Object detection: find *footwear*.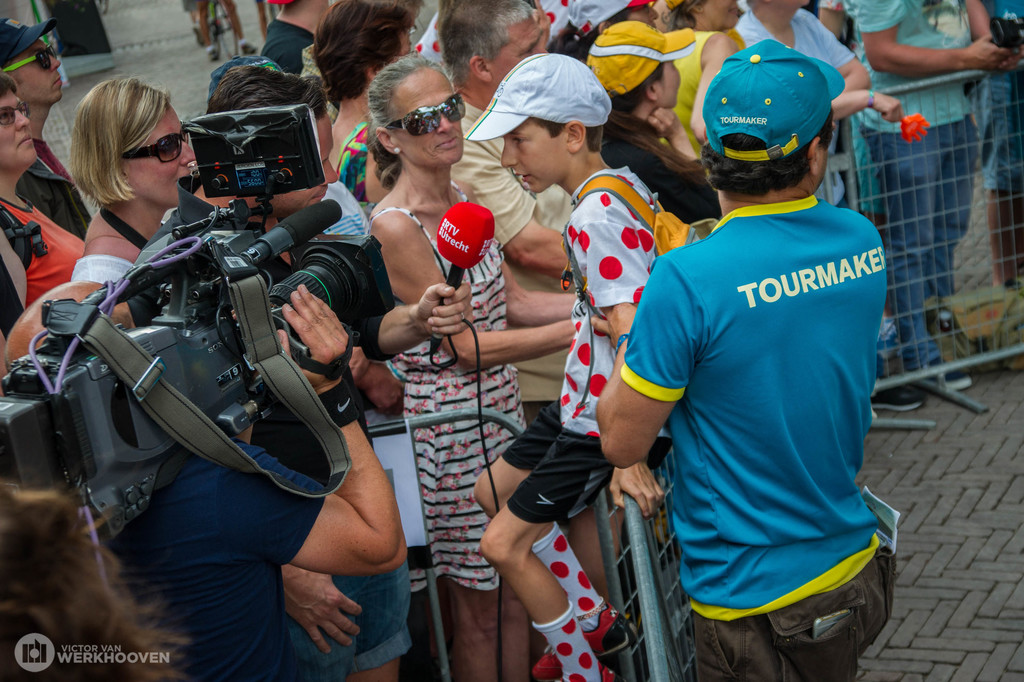
(871,382,922,411).
